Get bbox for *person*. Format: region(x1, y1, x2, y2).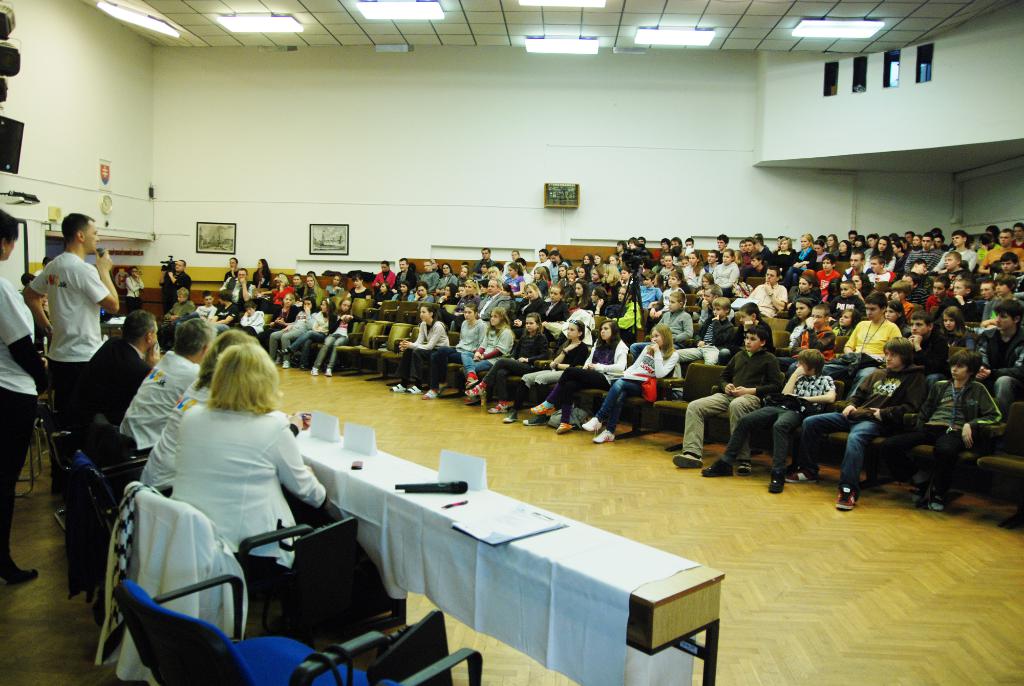
region(551, 250, 570, 281).
